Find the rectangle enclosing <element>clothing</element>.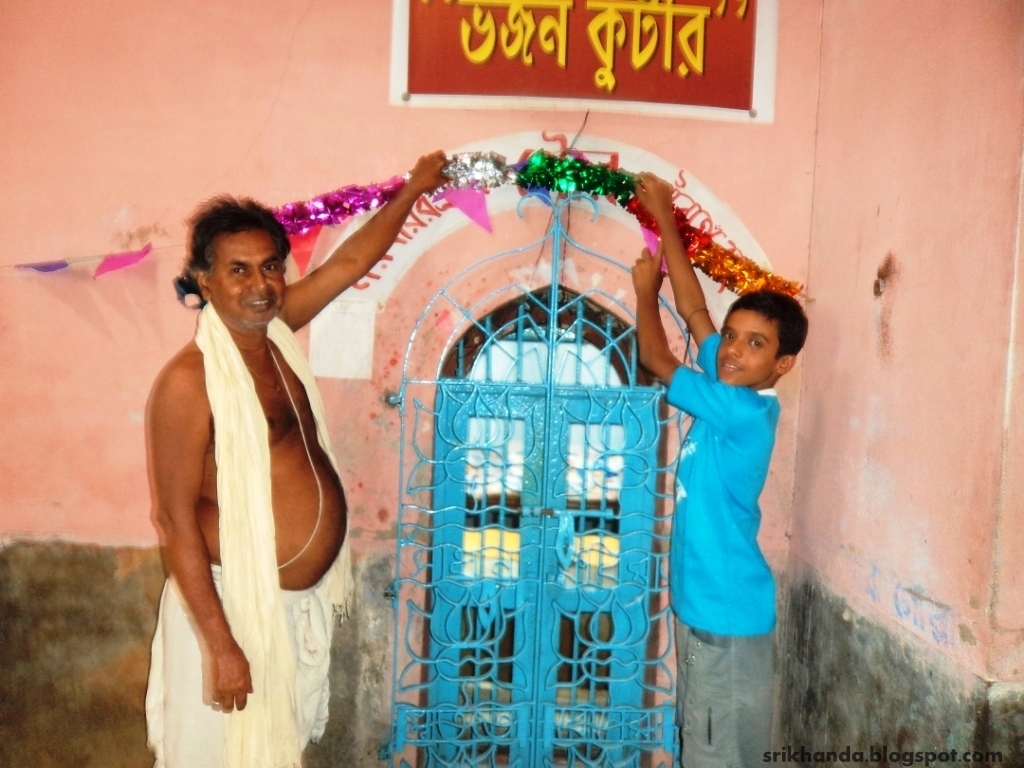
<region>663, 333, 785, 767</region>.
